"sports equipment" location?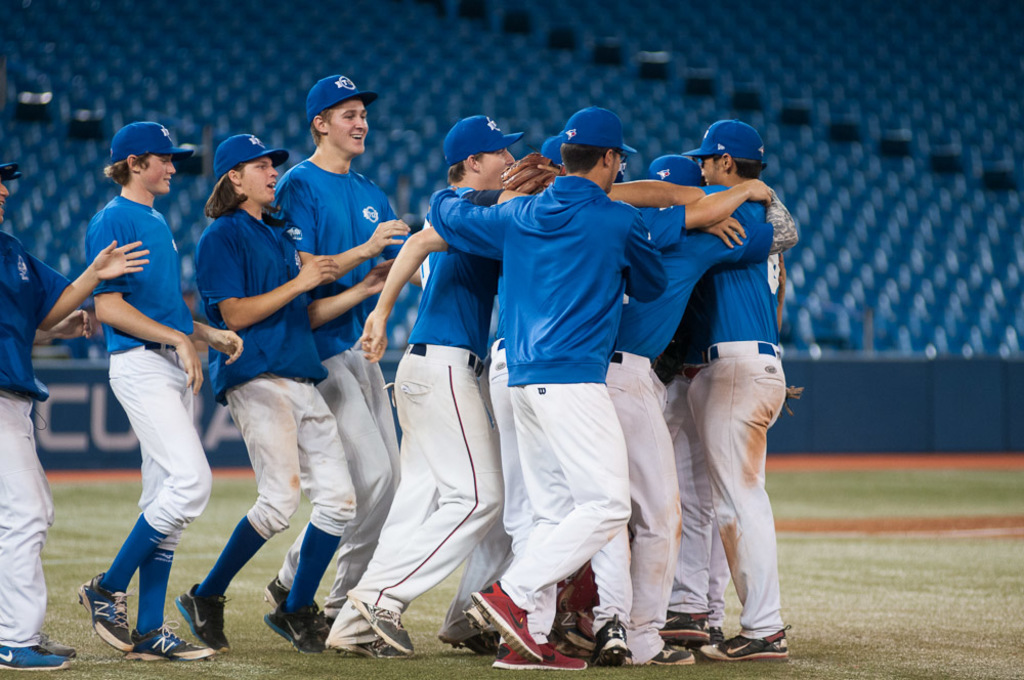
bbox=(129, 627, 224, 664)
